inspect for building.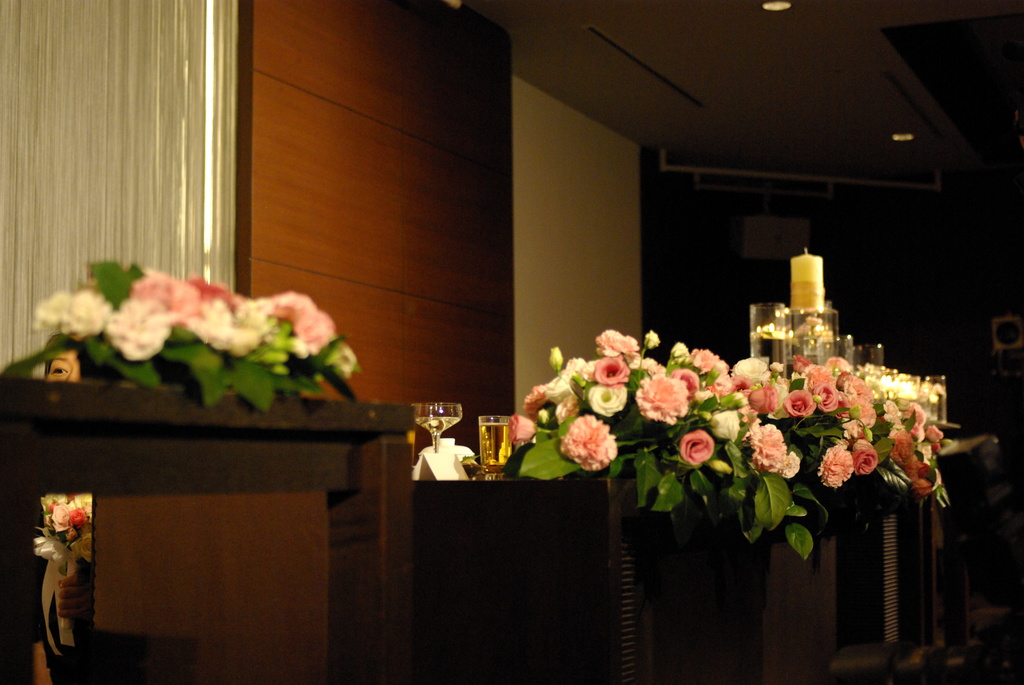
Inspection: BBox(0, 0, 1023, 684).
